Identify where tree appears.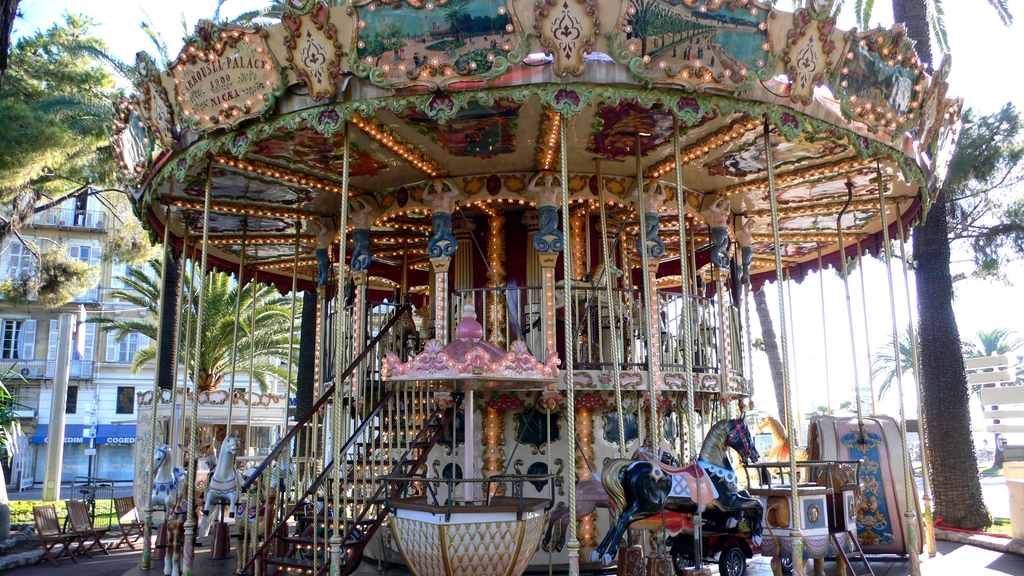
Appears at (77, 262, 310, 463).
